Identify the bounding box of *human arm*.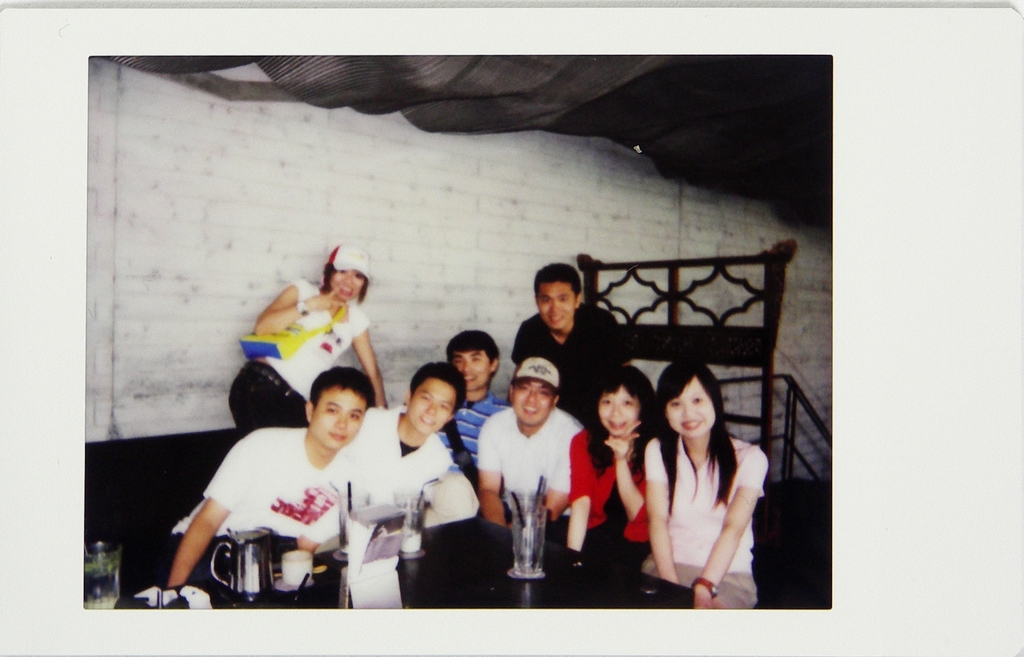
BBox(599, 416, 648, 525).
